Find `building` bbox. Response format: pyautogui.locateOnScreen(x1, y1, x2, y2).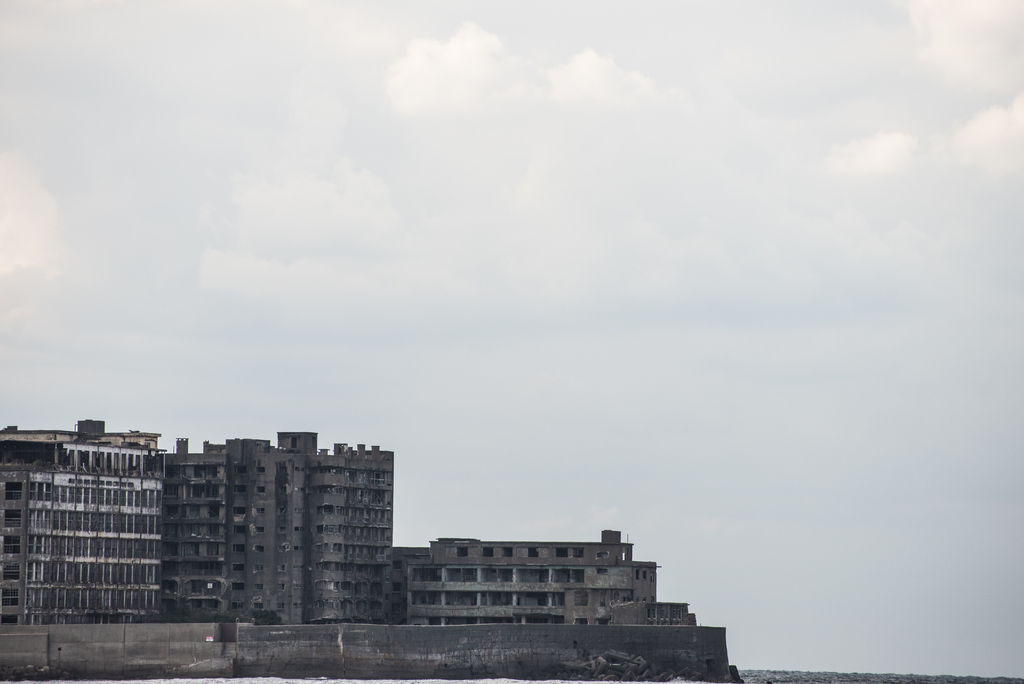
pyautogui.locateOnScreen(0, 419, 163, 451).
